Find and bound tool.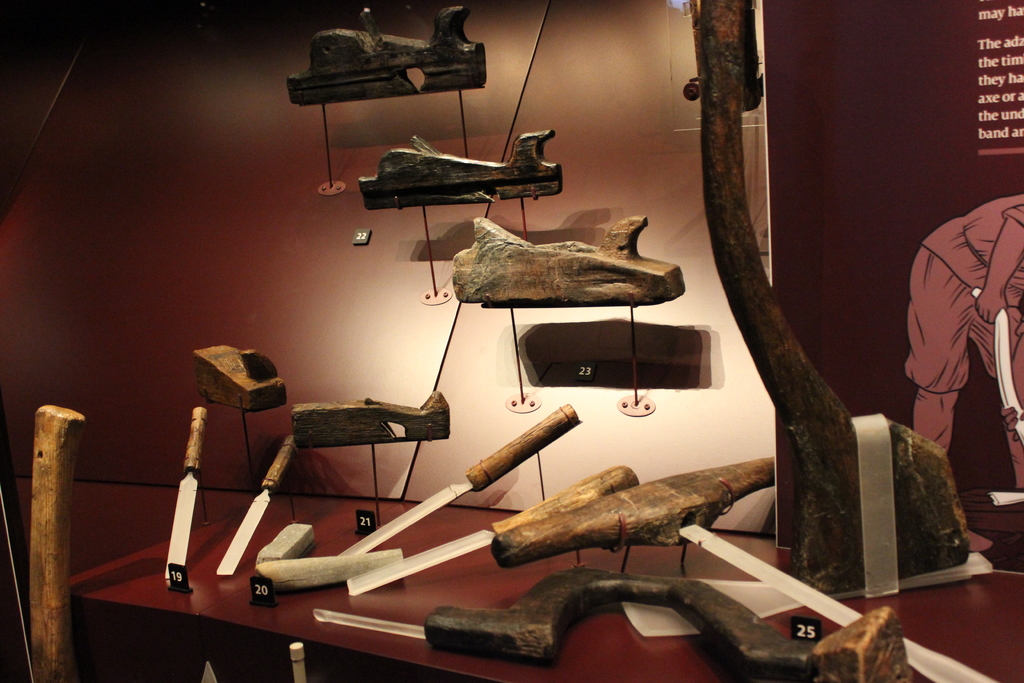
Bound: locate(330, 407, 582, 562).
